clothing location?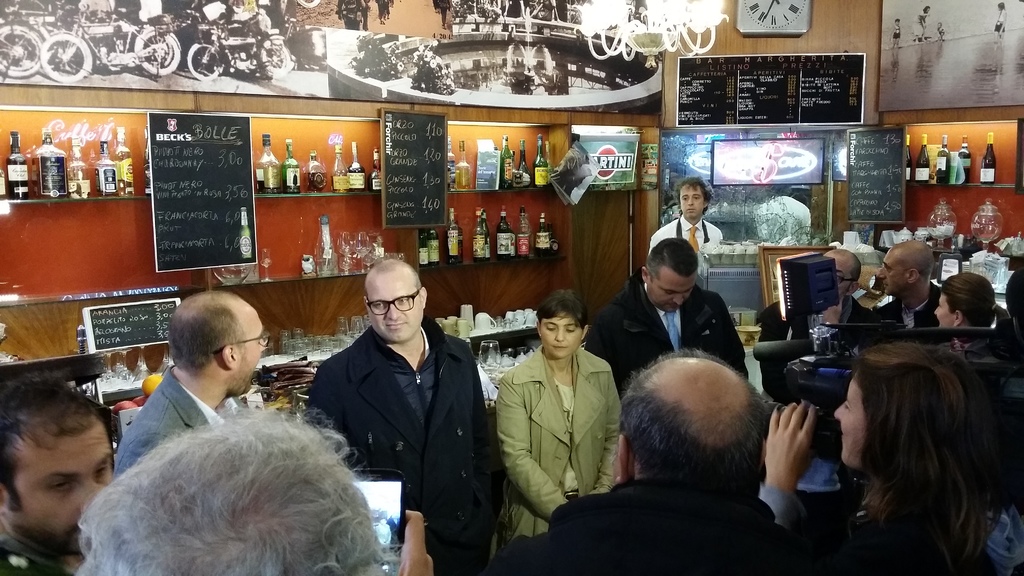
[left=484, top=306, right=624, bottom=551]
